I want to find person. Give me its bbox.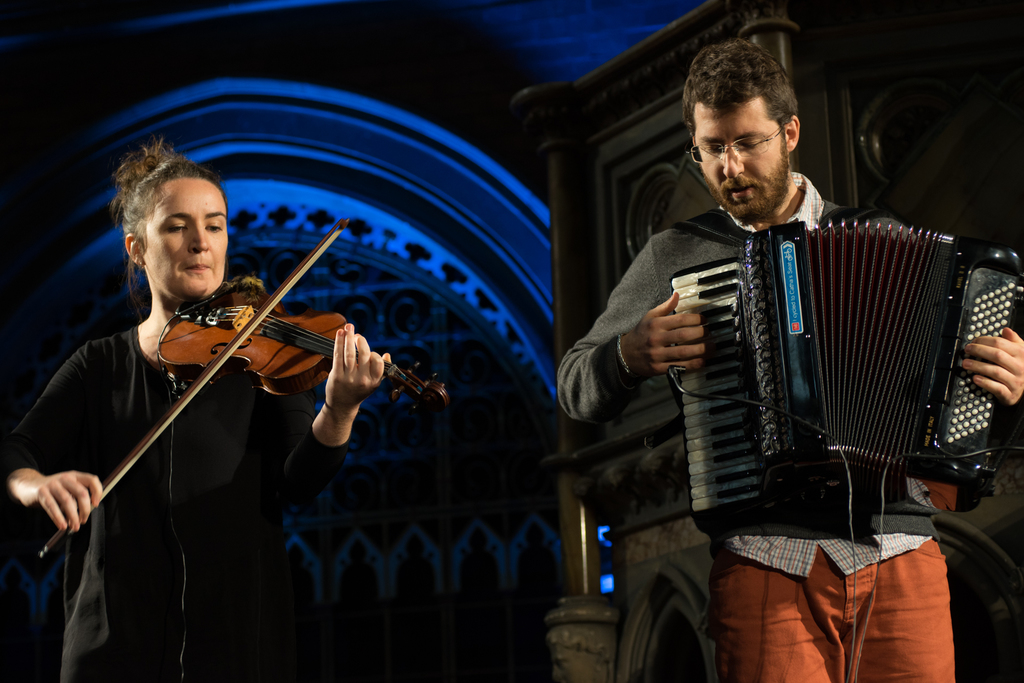
[0,133,391,682].
